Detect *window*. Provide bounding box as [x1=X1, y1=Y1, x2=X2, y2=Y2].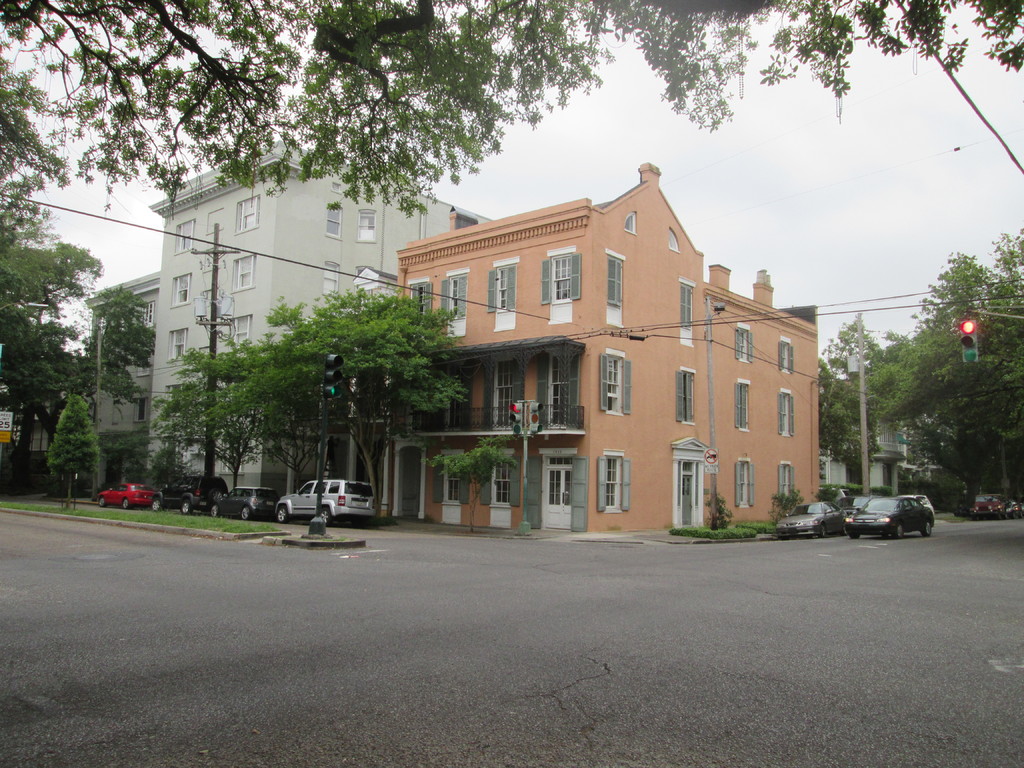
[x1=666, y1=367, x2=694, y2=422].
